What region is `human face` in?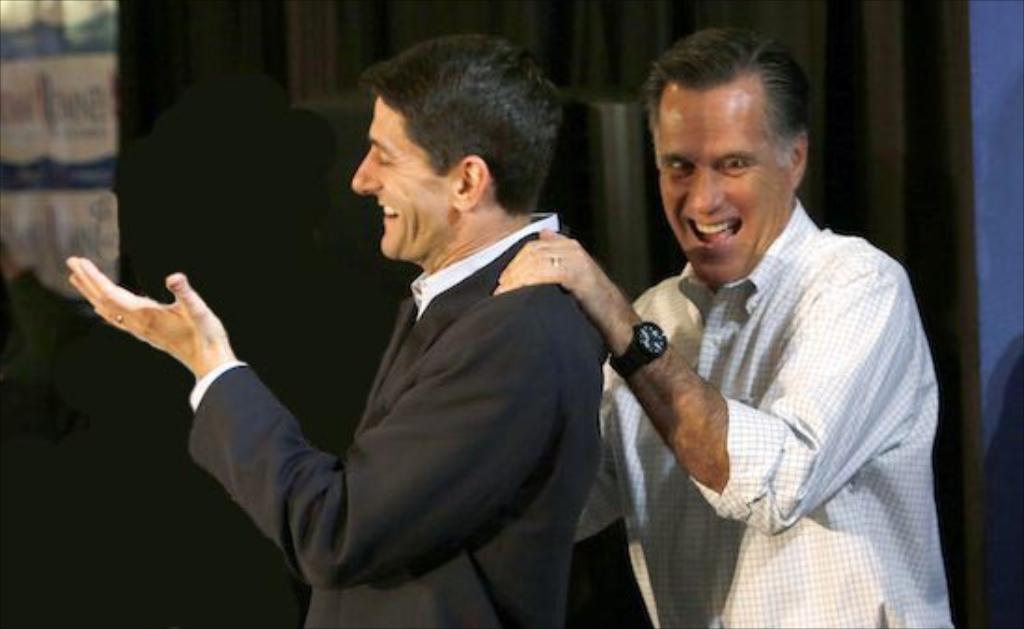
651, 47, 806, 267.
